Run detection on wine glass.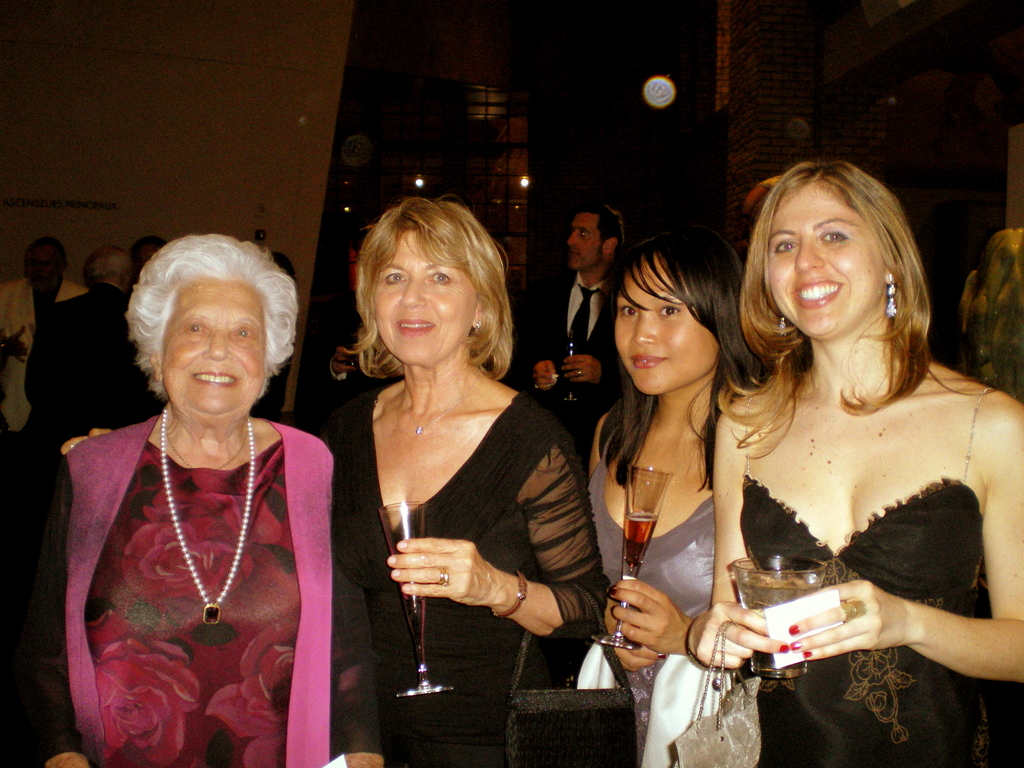
Result: x1=589, y1=463, x2=673, y2=646.
